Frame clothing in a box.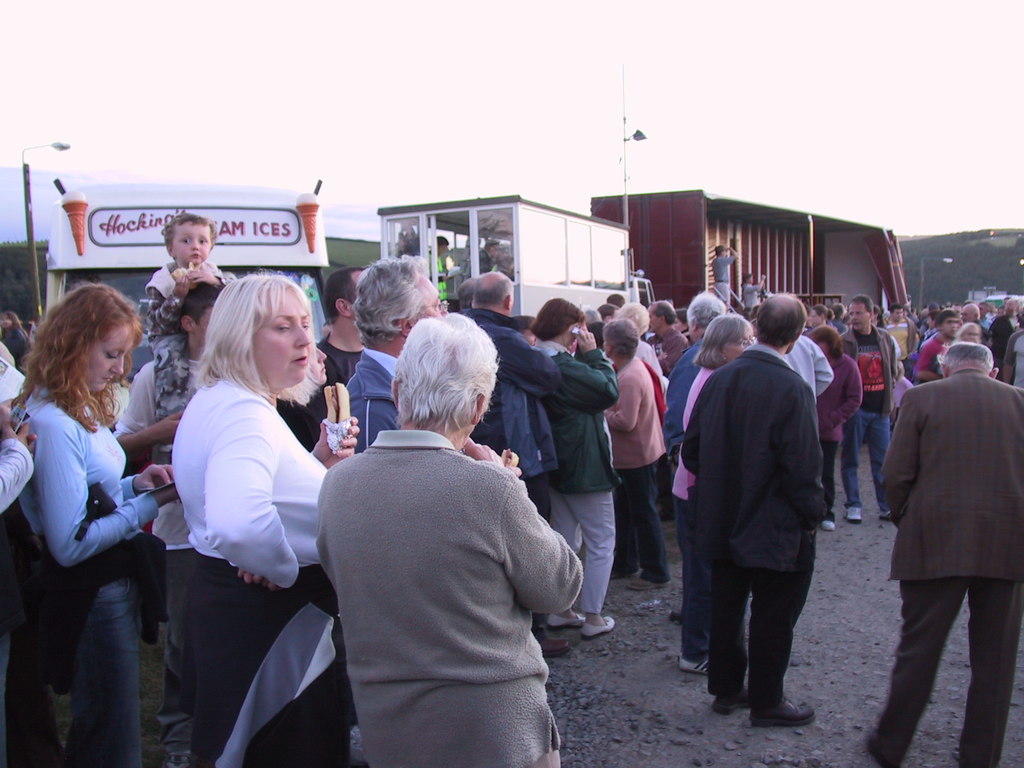
l=340, t=342, r=406, b=446.
